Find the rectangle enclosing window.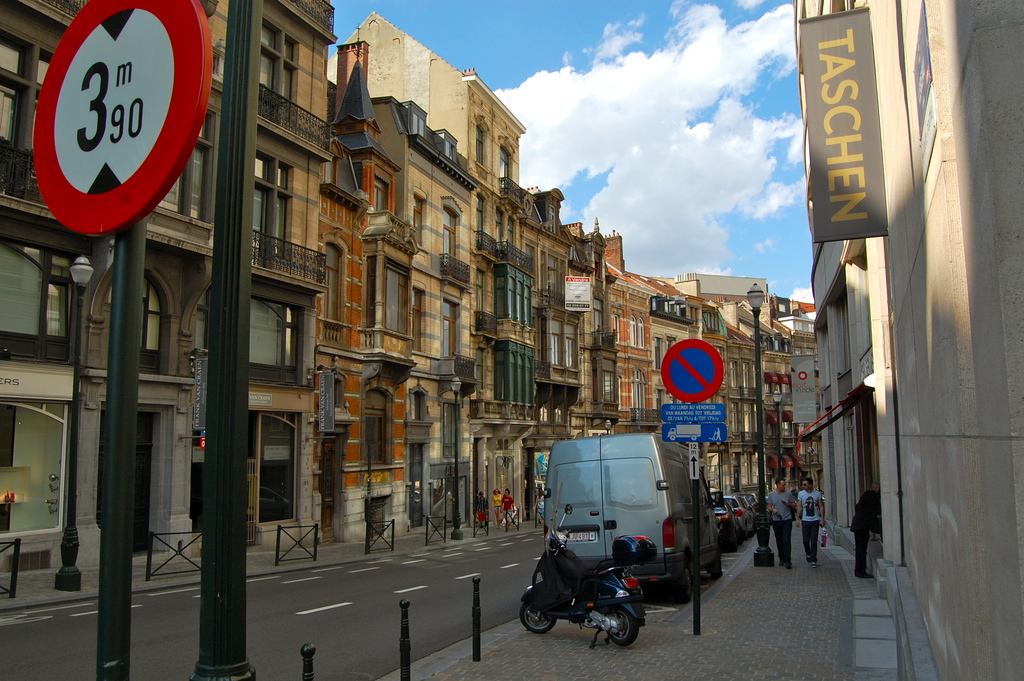
[154, 119, 214, 224].
